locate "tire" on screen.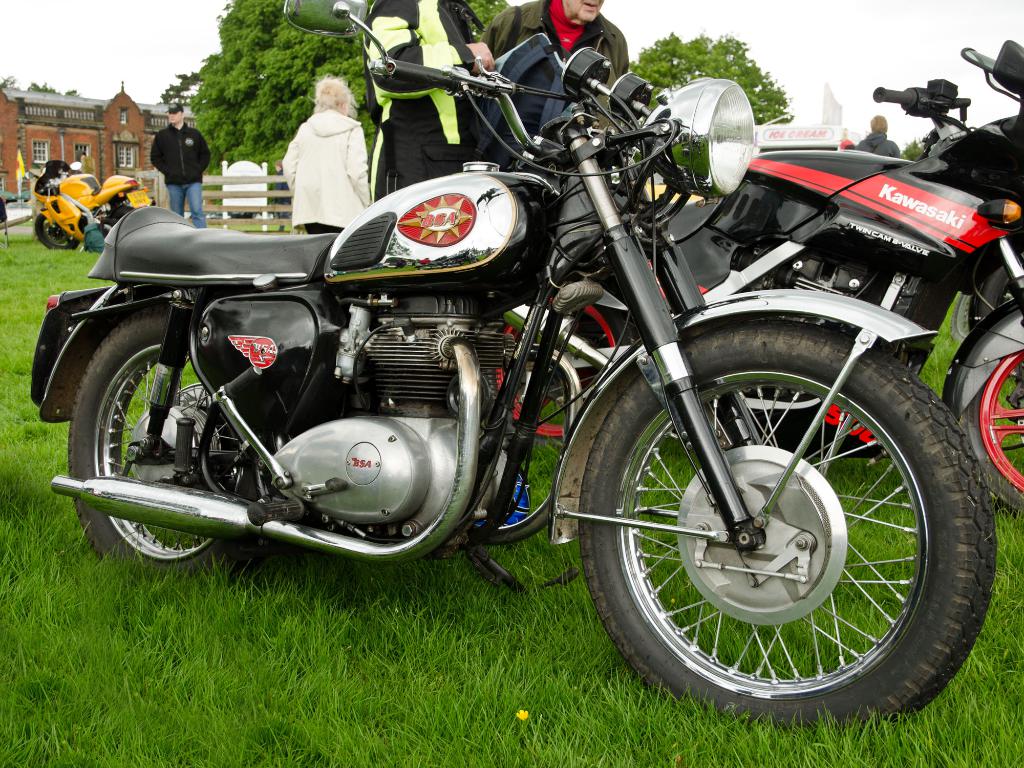
On screen at (955, 348, 1023, 509).
